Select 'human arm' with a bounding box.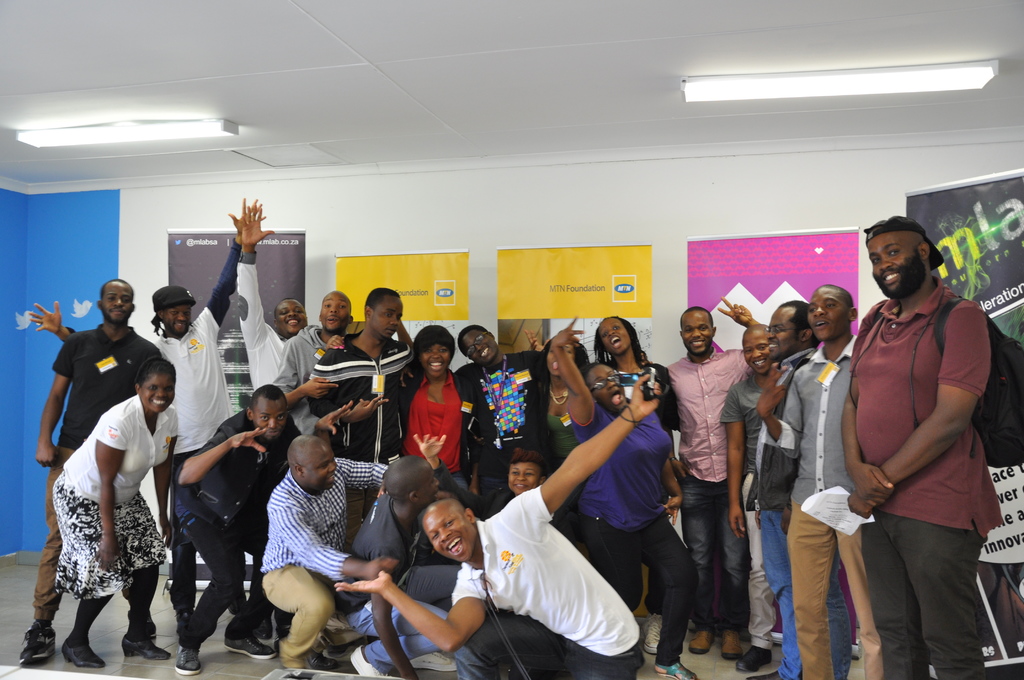
bbox(515, 360, 668, 540).
